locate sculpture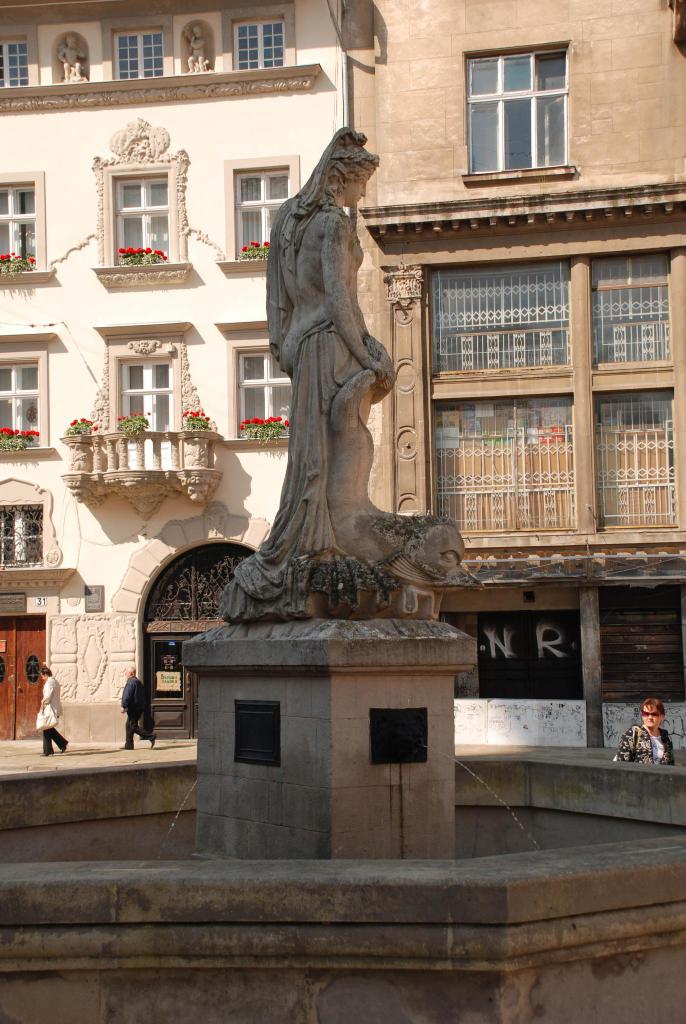
select_region(236, 110, 440, 598)
